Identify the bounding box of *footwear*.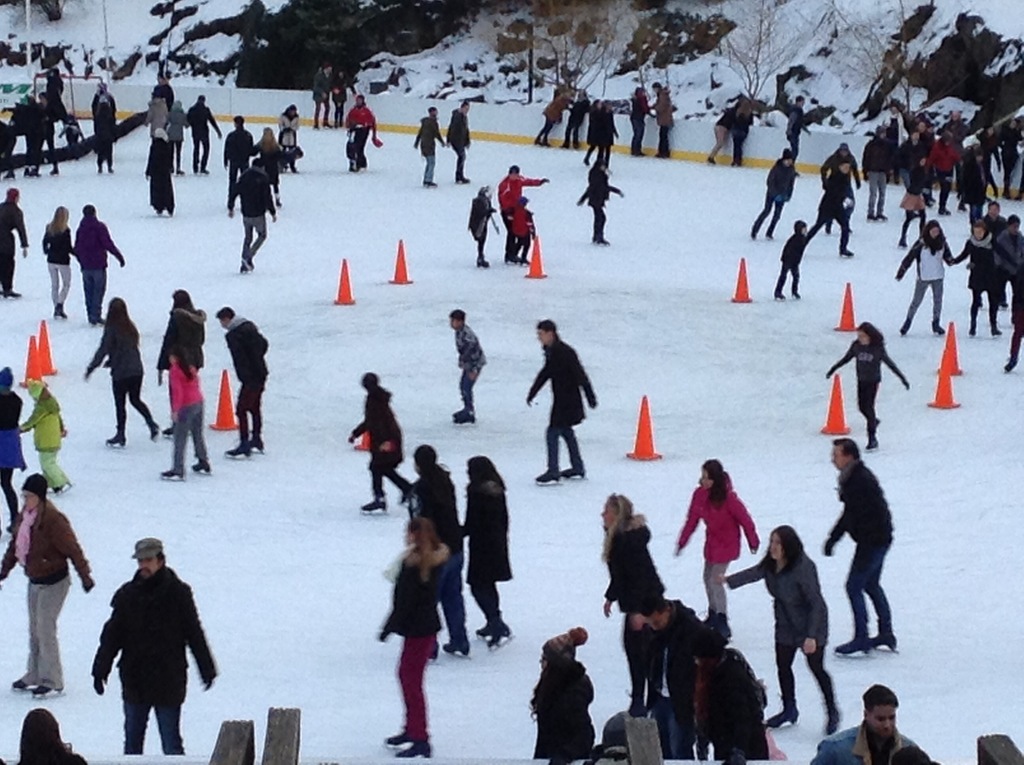
444 642 475 659.
